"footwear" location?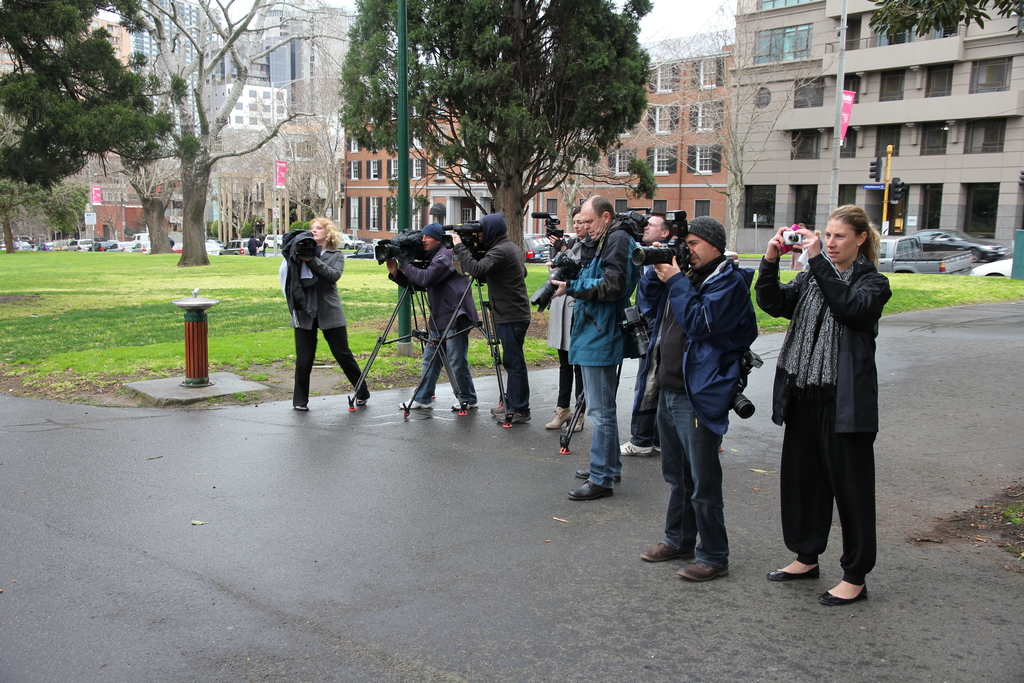
<bbox>575, 465, 623, 482</bbox>
